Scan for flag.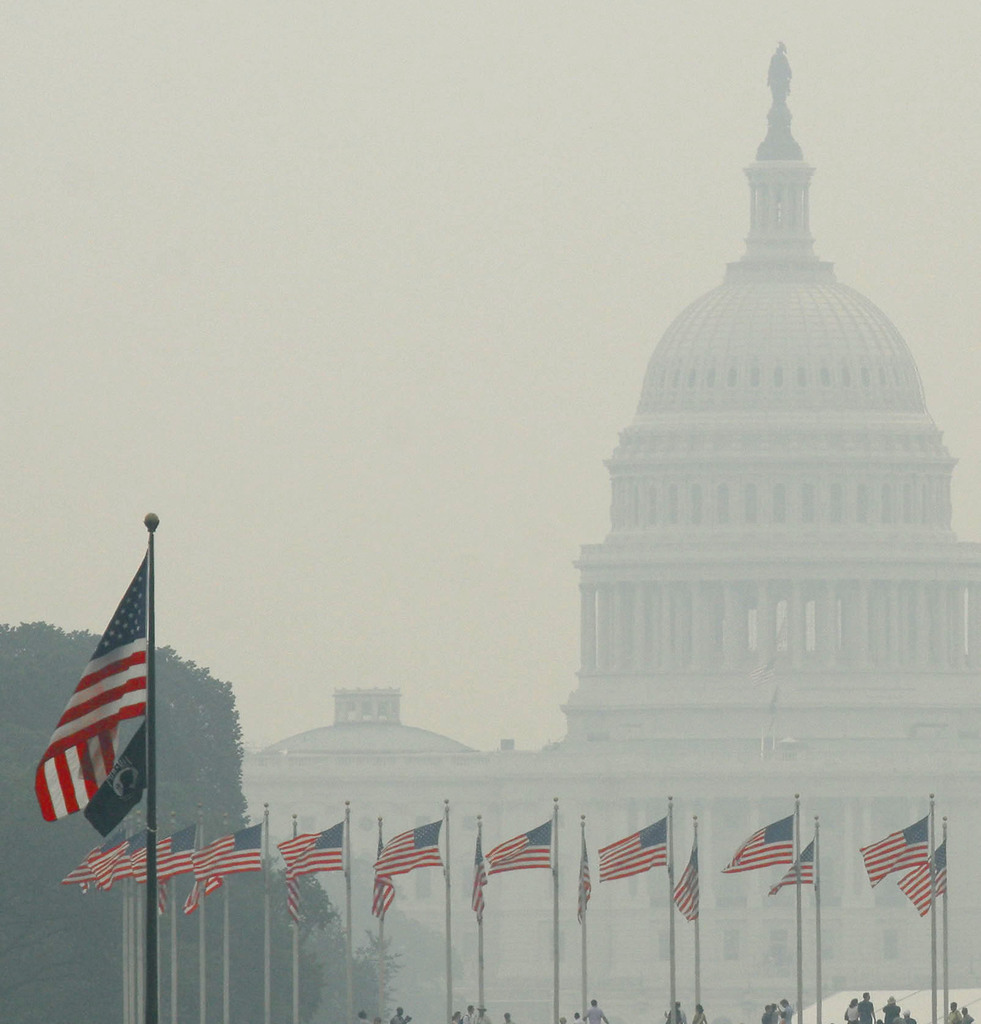
Scan result: BBox(770, 837, 818, 897).
